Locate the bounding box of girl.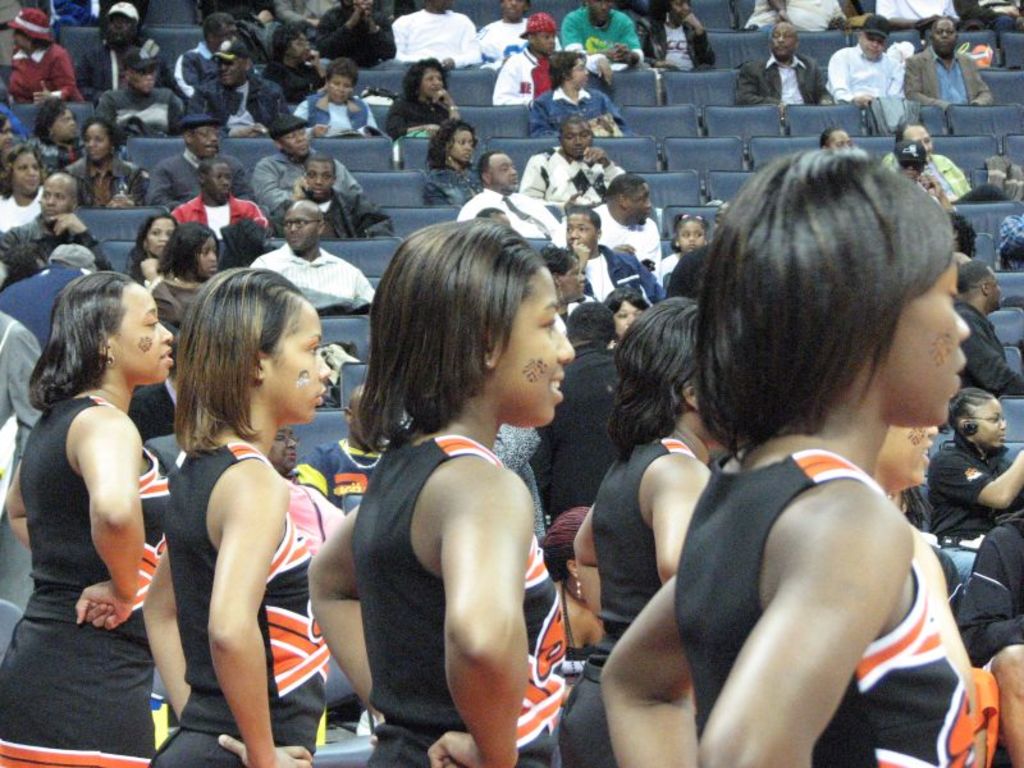
Bounding box: {"left": 385, "top": 47, "right": 456, "bottom": 133}.
